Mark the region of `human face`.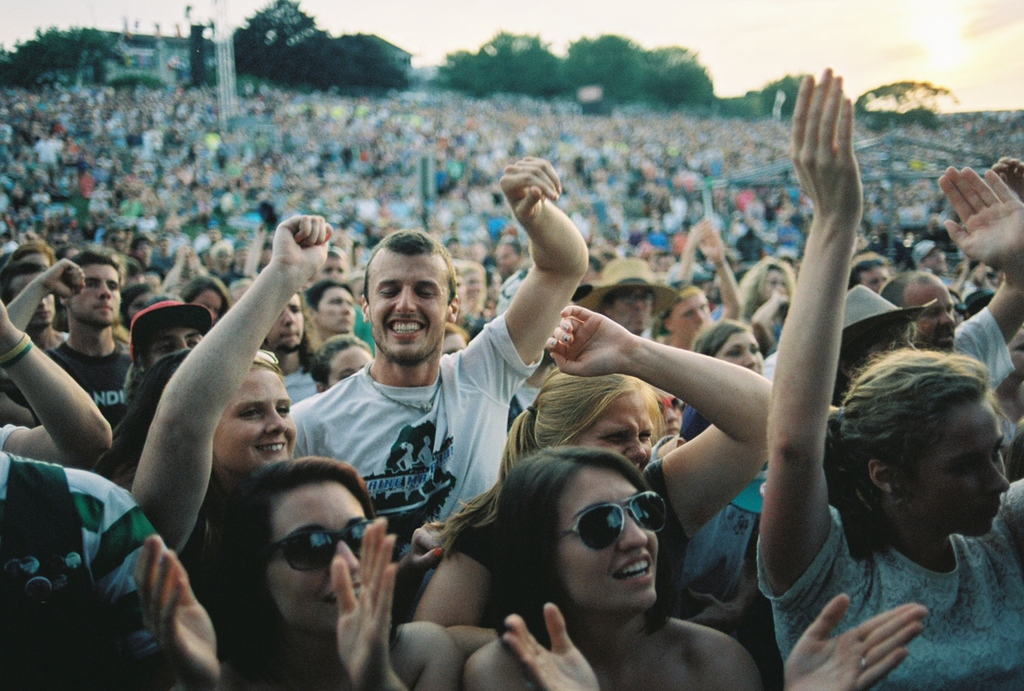
Region: Rect(895, 390, 1007, 534).
